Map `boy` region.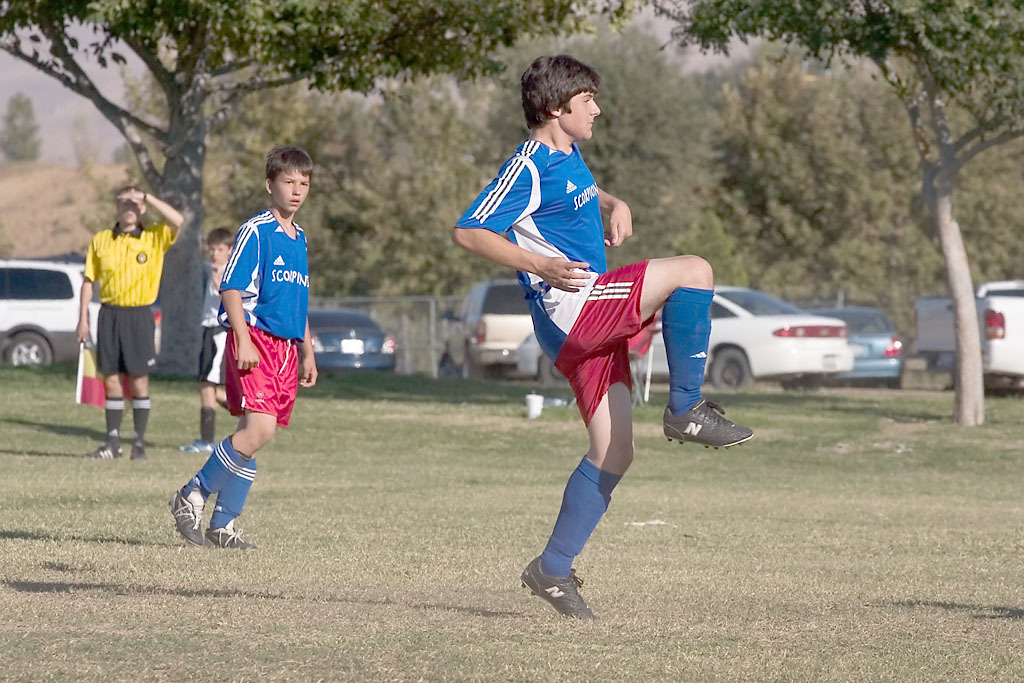
Mapped to [left=177, top=227, right=234, bottom=455].
